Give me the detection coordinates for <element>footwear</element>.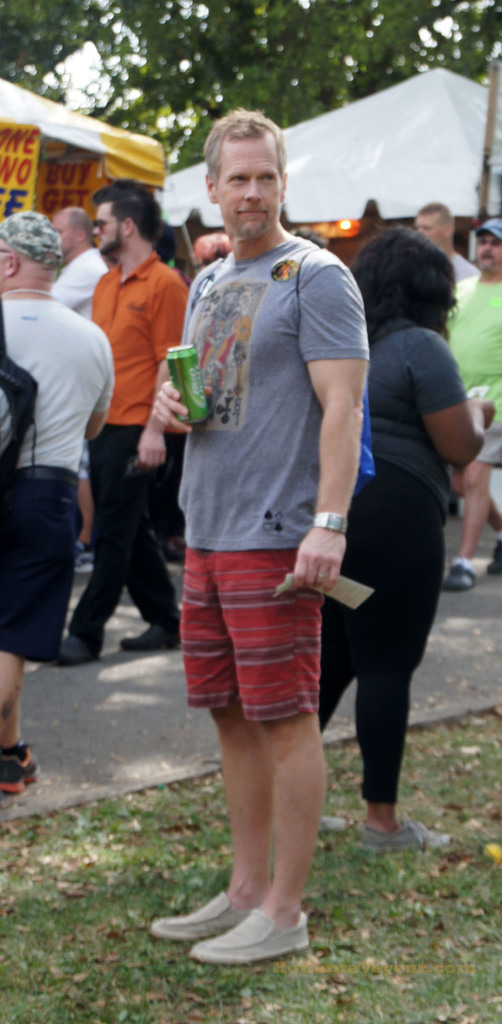
[438, 559, 477, 589].
